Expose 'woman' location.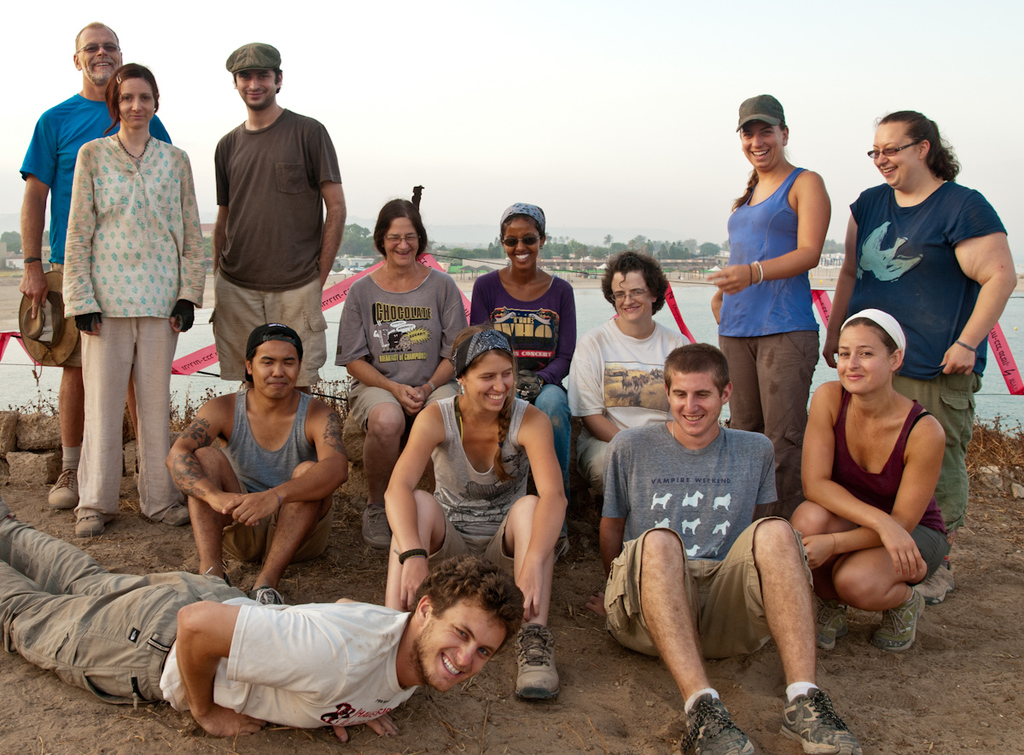
Exposed at box=[569, 251, 689, 532].
